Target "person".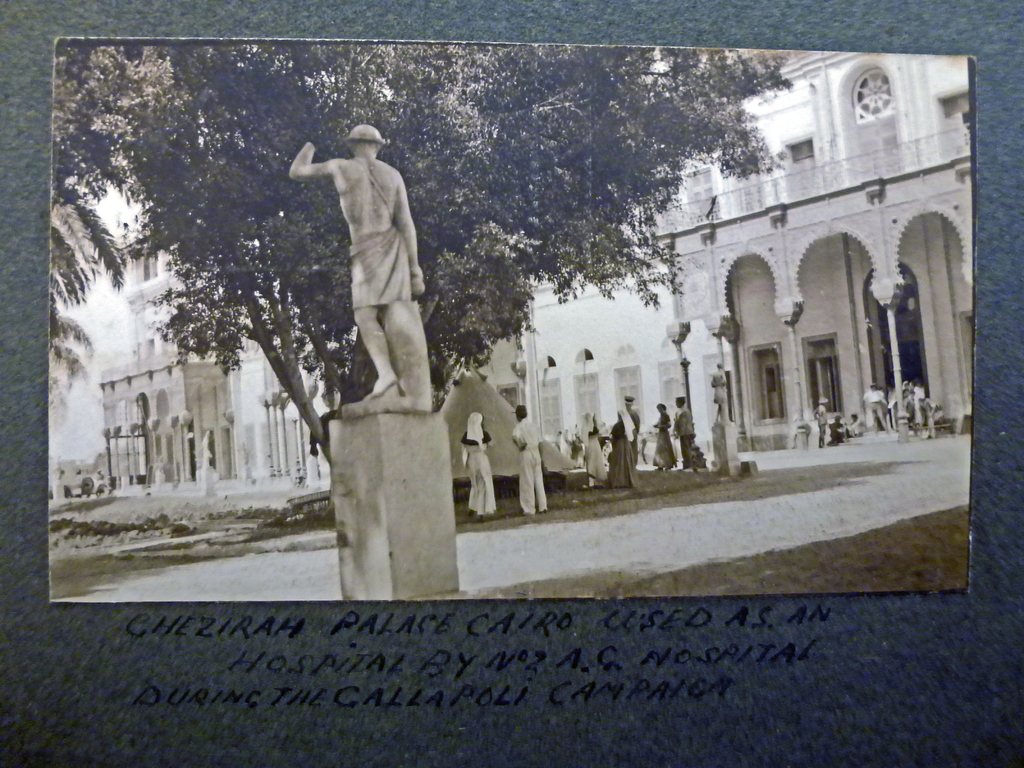
Target region: bbox=[579, 408, 609, 488].
